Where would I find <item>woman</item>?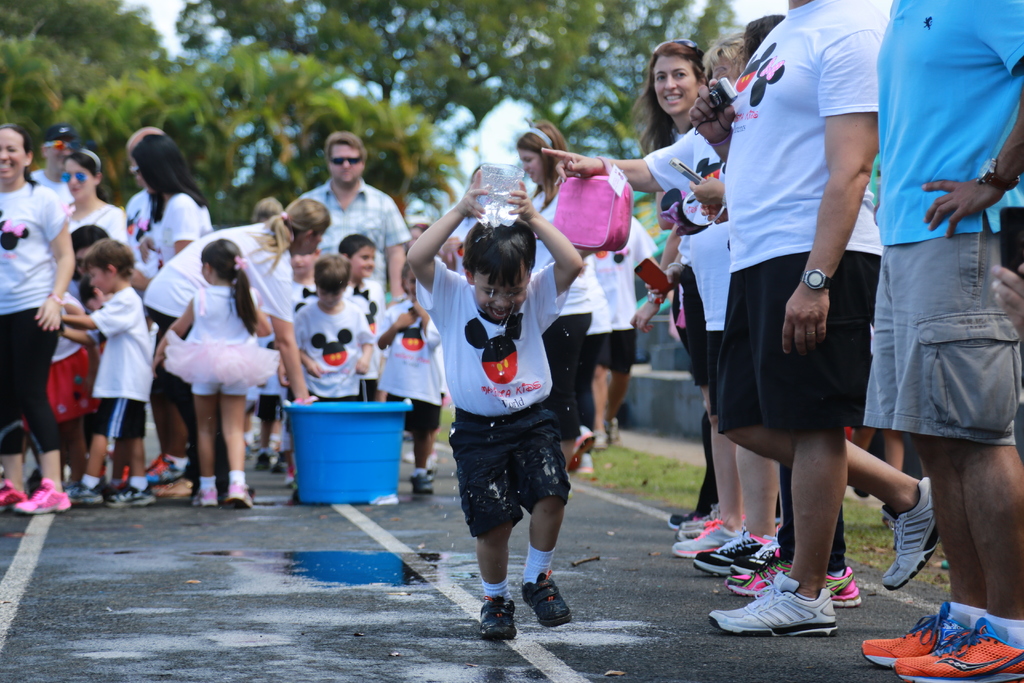
At BBox(0, 118, 77, 519).
